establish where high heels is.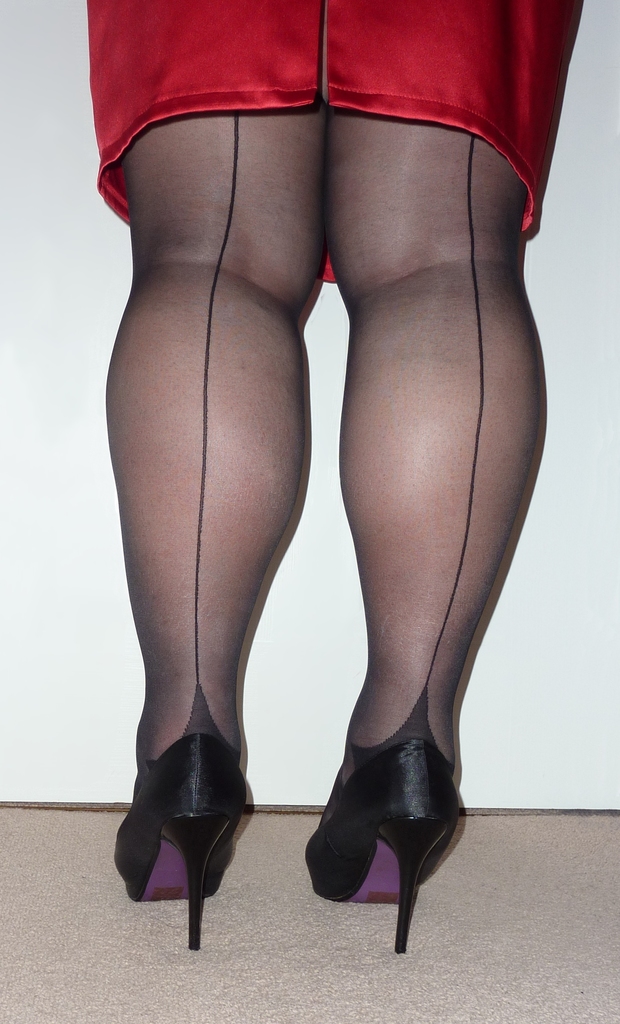
Established at bbox=[304, 742, 459, 954].
